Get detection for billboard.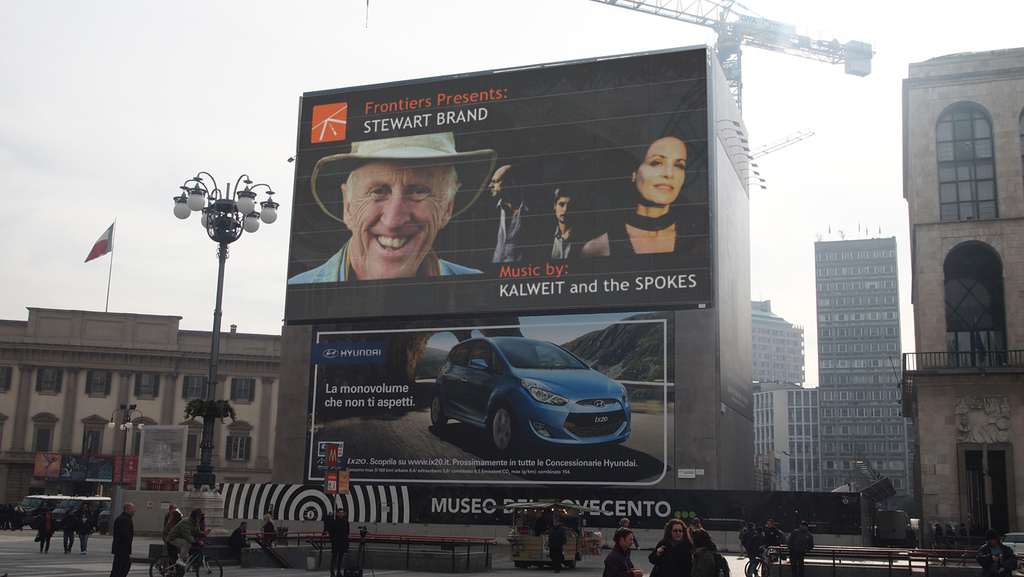
Detection: (x1=286, y1=53, x2=718, y2=312).
